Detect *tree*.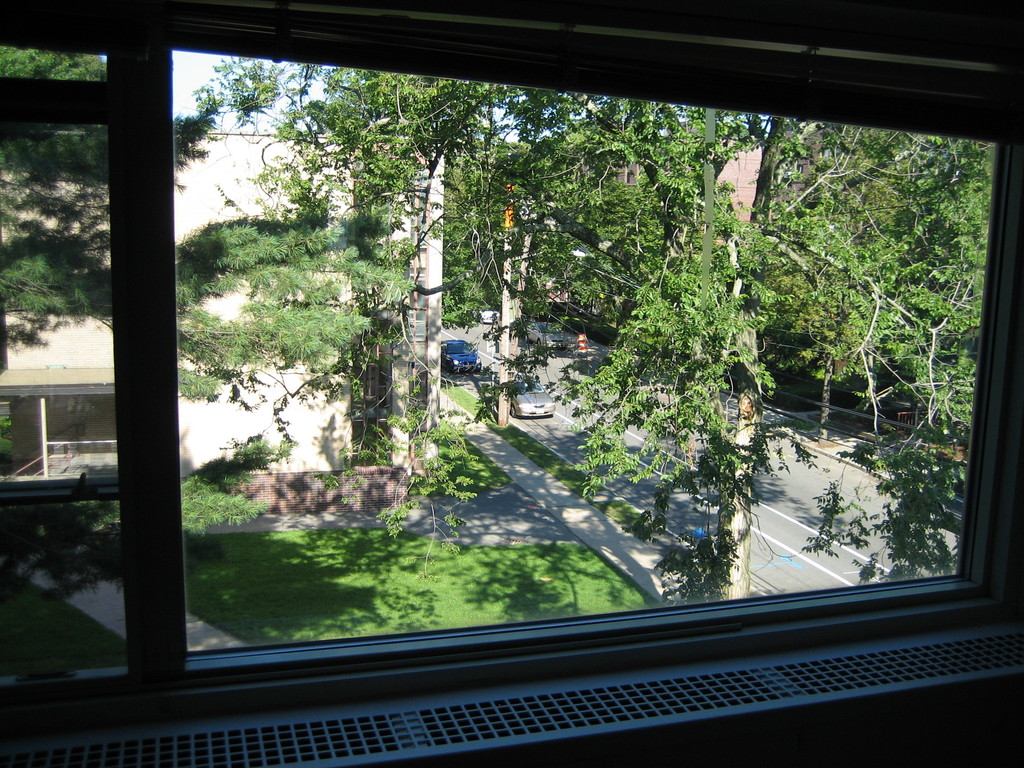
Detected at 441:100:799:359.
